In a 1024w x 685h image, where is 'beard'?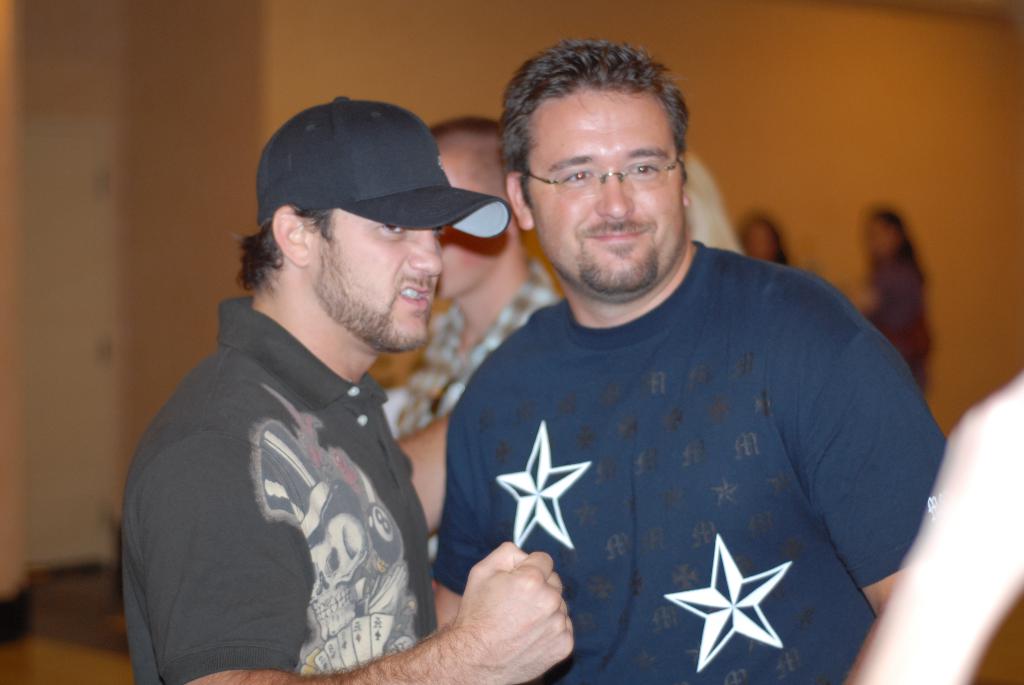
locate(575, 234, 663, 294).
